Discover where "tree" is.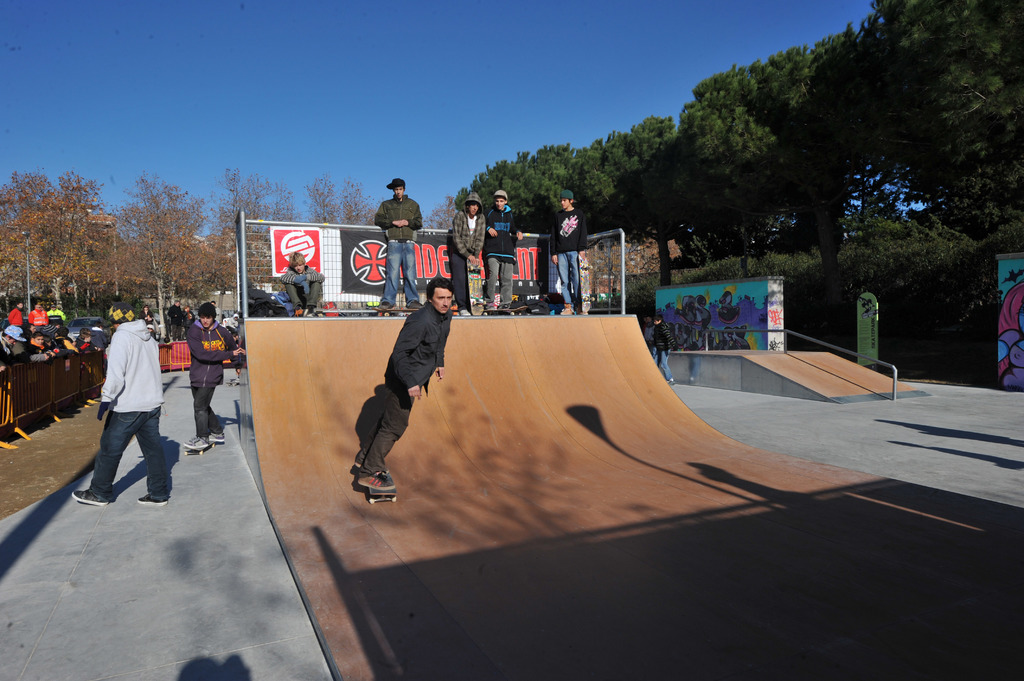
Discovered at (676,56,790,280).
